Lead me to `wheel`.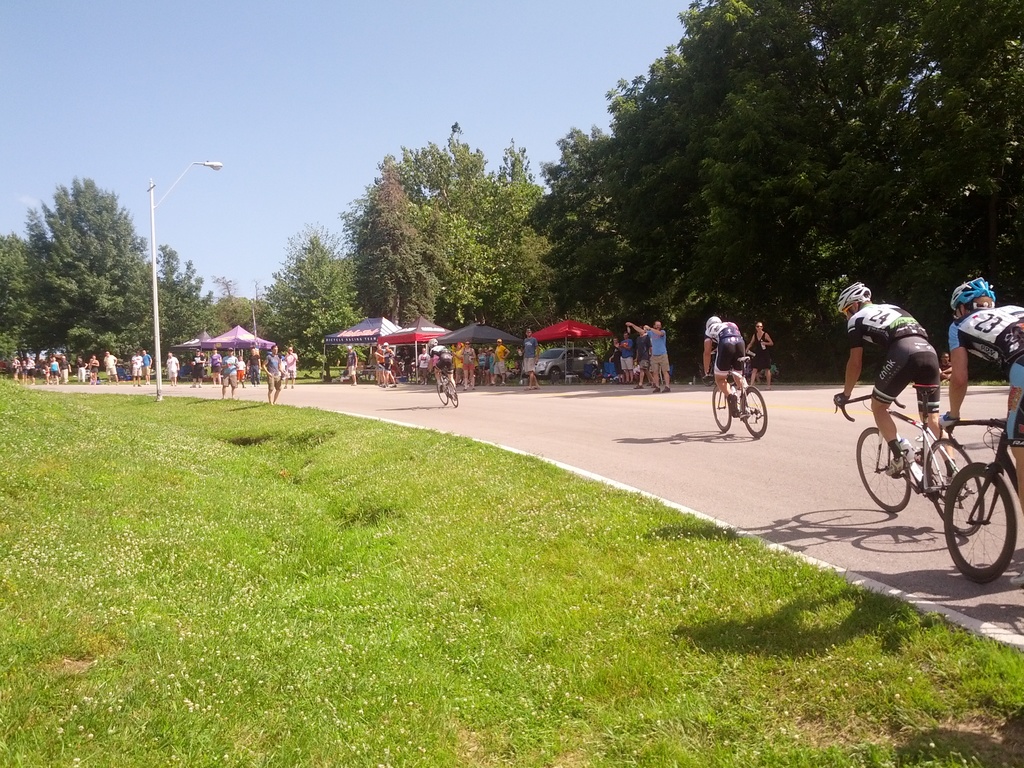
Lead to Rect(854, 426, 908, 512).
